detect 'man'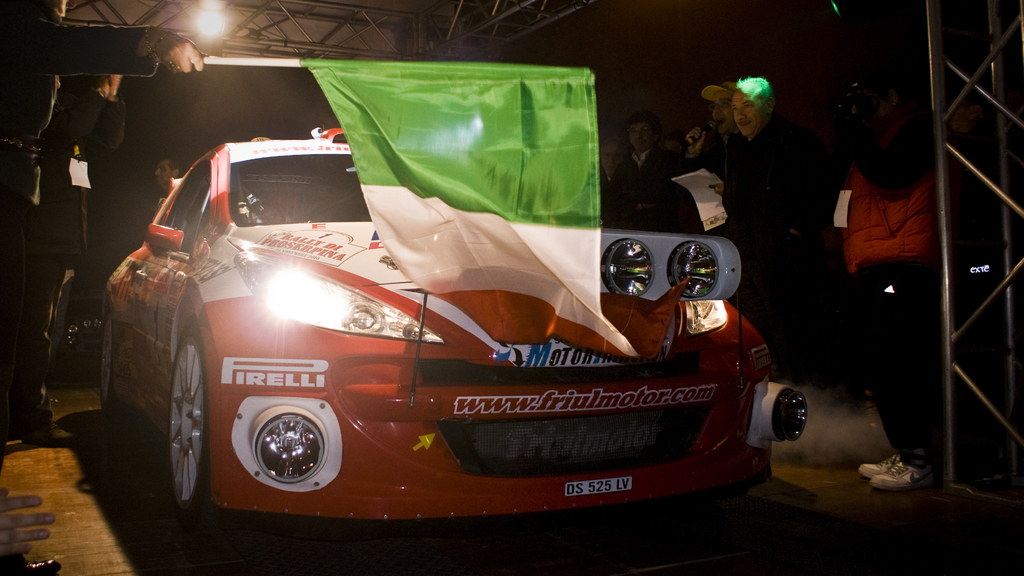
l=150, t=152, r=184, b=189
